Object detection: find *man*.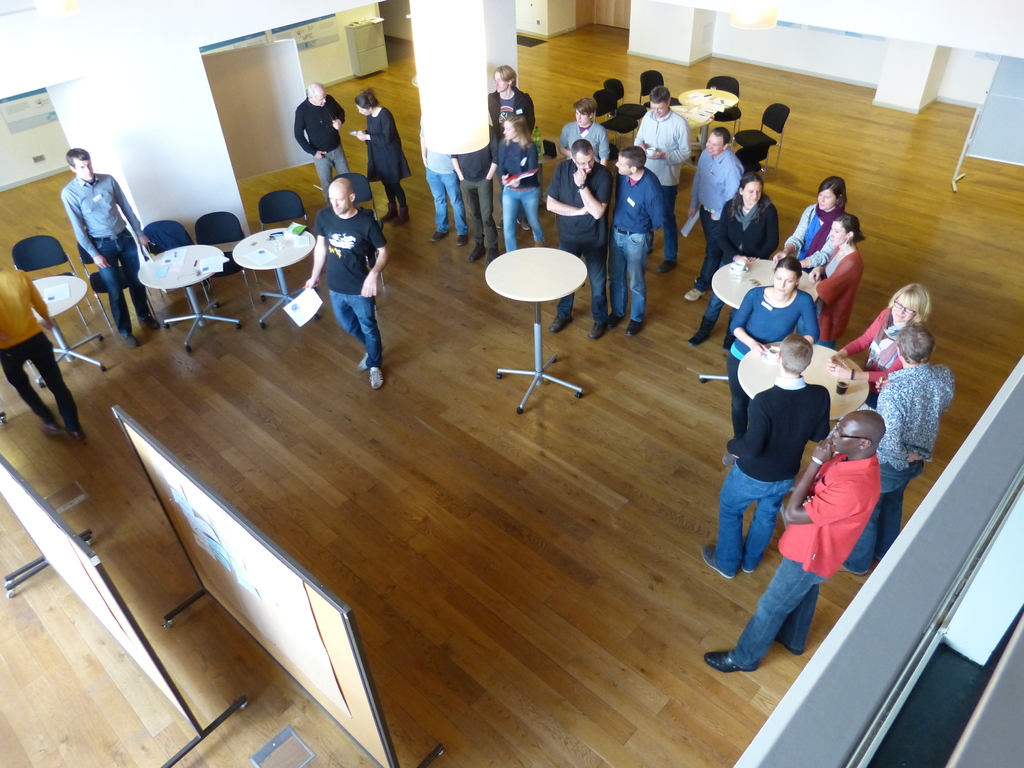
(left=635, top=84, right=687, bottom=276).
